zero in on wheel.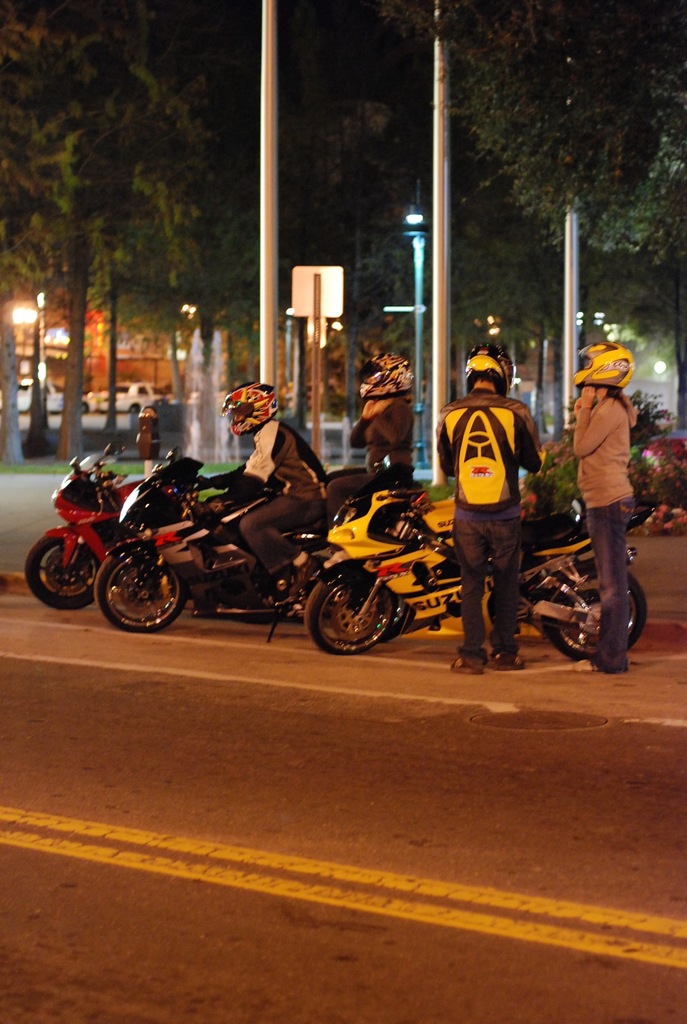
Zeroed in: 306,562,406,647.
